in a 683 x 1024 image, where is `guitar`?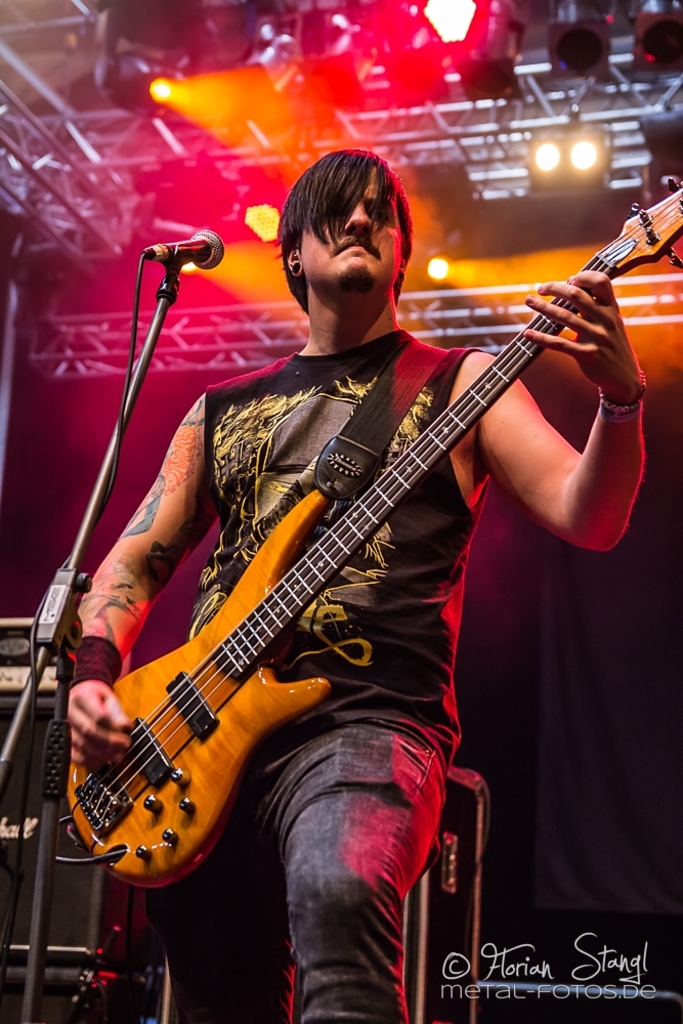
rect(54, 172, 682, 889).
